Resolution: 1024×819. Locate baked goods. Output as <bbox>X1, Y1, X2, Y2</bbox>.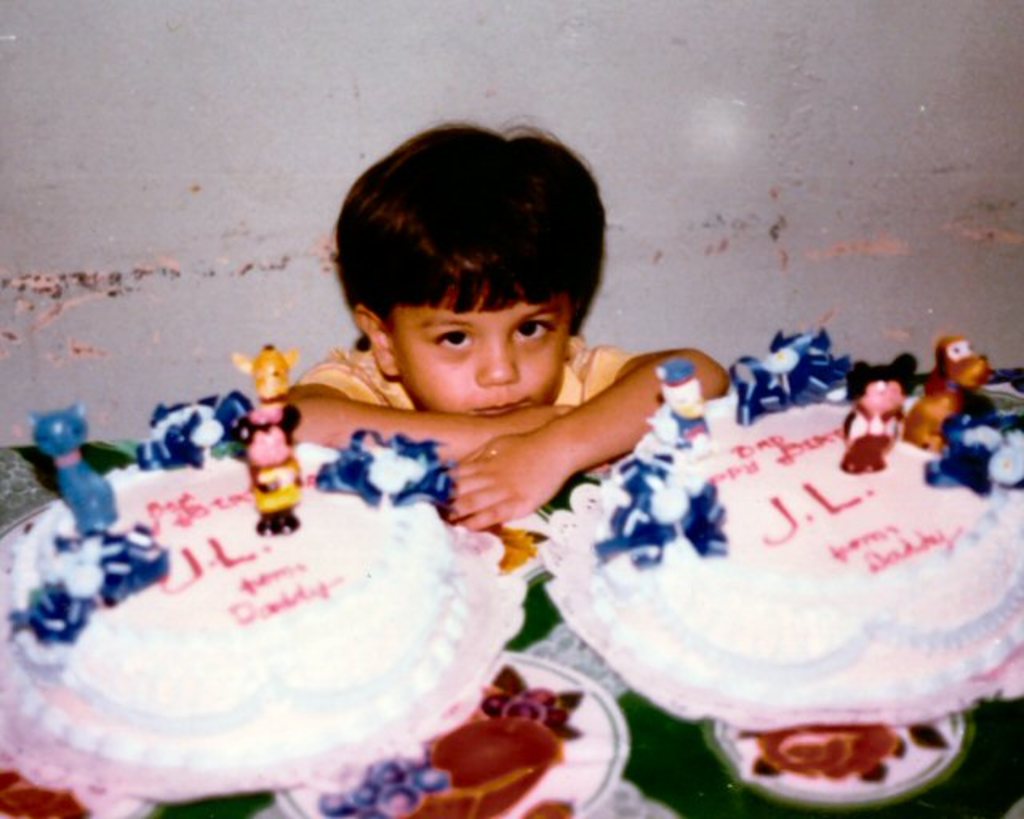
<bbox>0, 390, 531, 817</bbox>.
